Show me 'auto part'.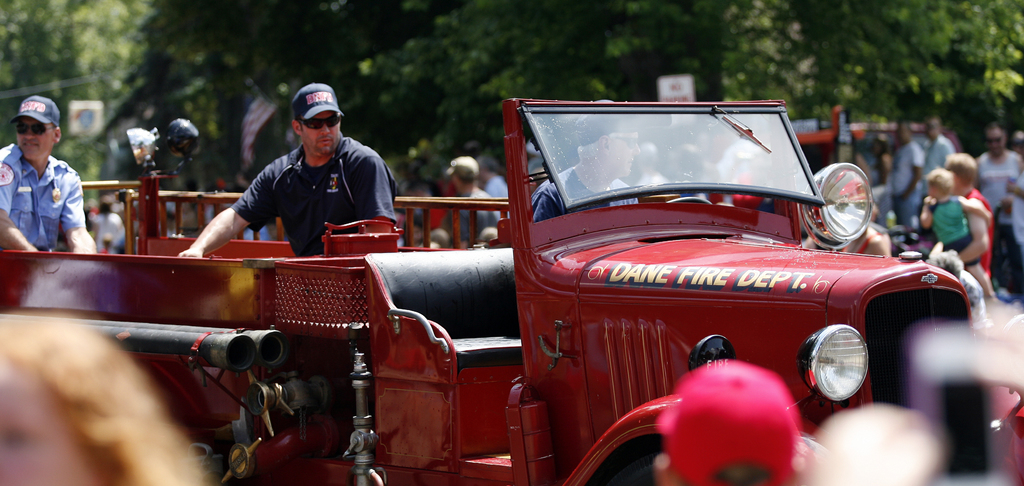
'auto part' is here: bbox(797, 327, 875, 398).
